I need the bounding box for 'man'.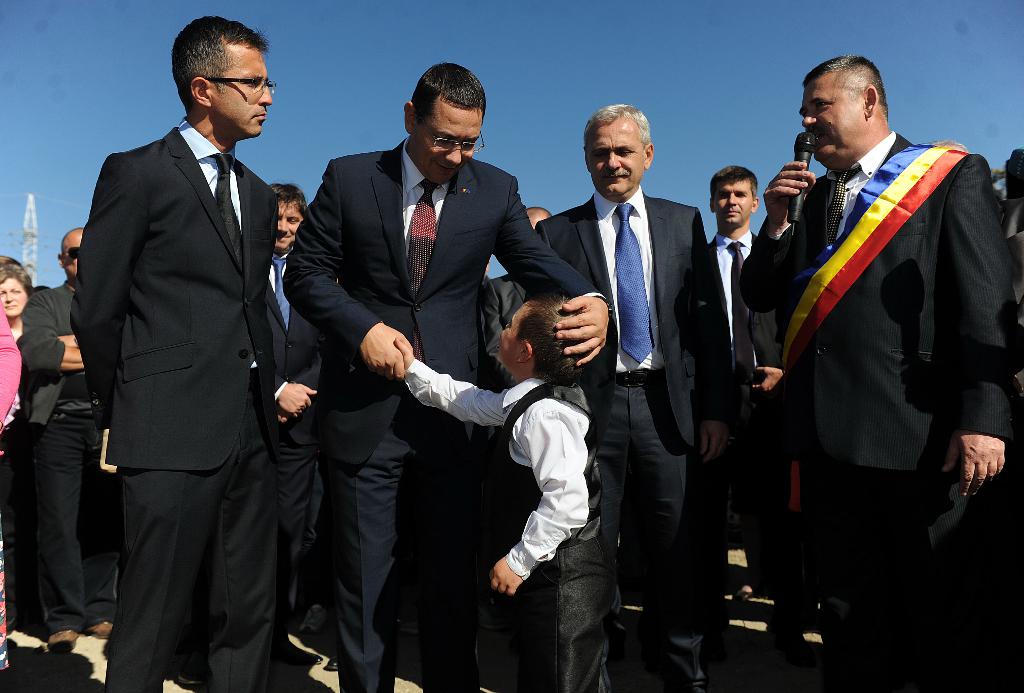
Here it is: bbox(477, 203, 557, 397).
